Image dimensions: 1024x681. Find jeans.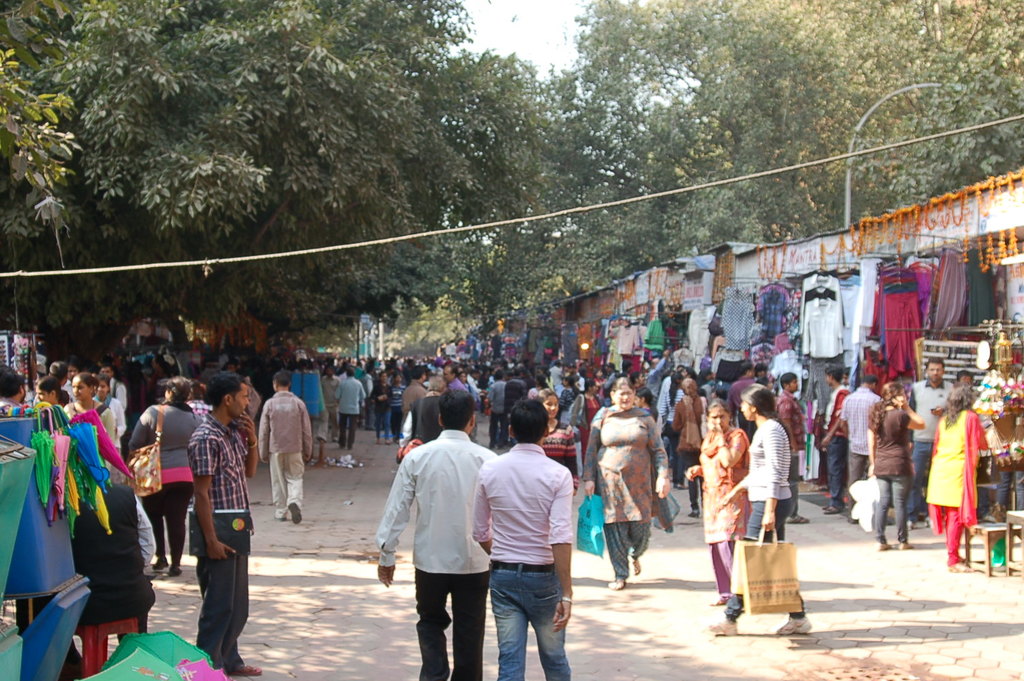
(725,497,804,623).
